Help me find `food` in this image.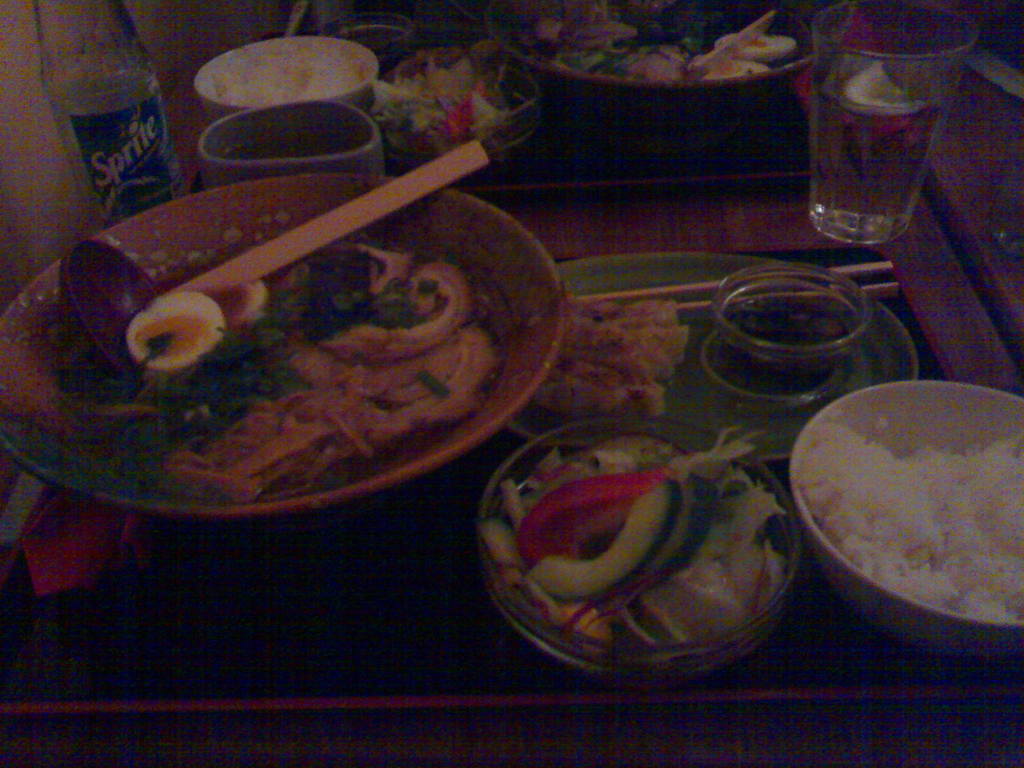
Found it: box=[0, 227, 495, 503].
